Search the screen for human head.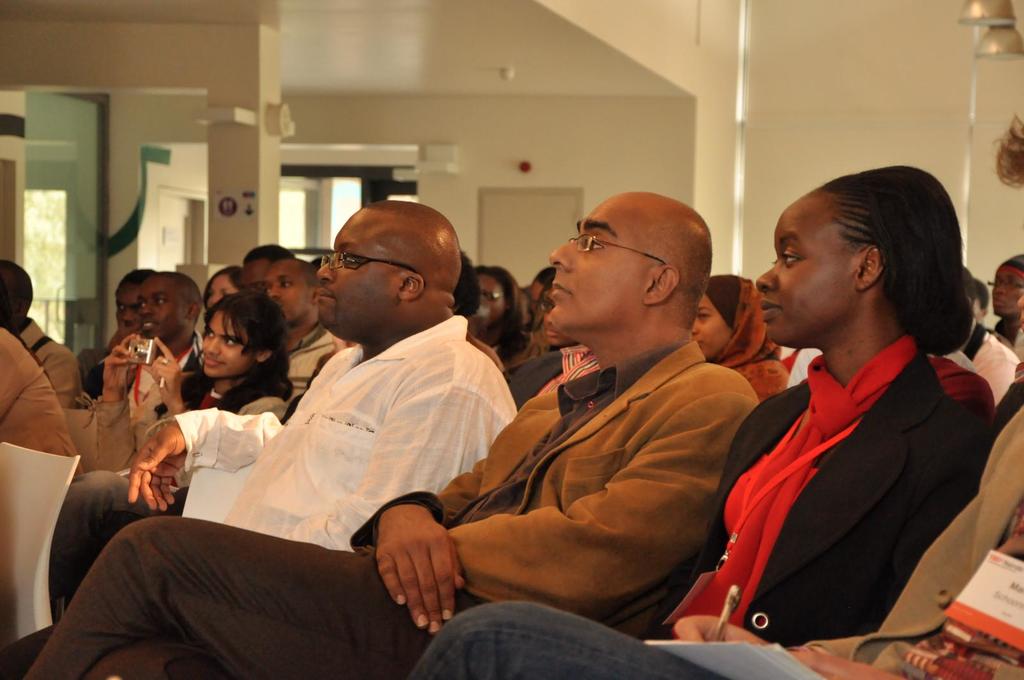
Found at 111/269/158/327.
